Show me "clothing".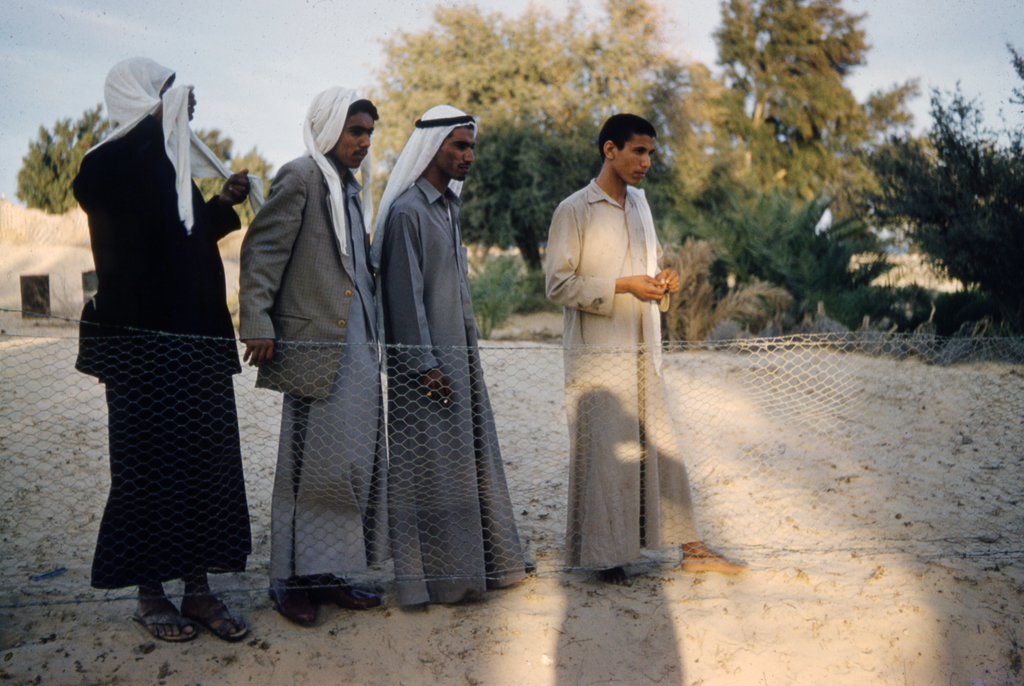
"clothing" is here: select_region(546, 177, 705, 568).
